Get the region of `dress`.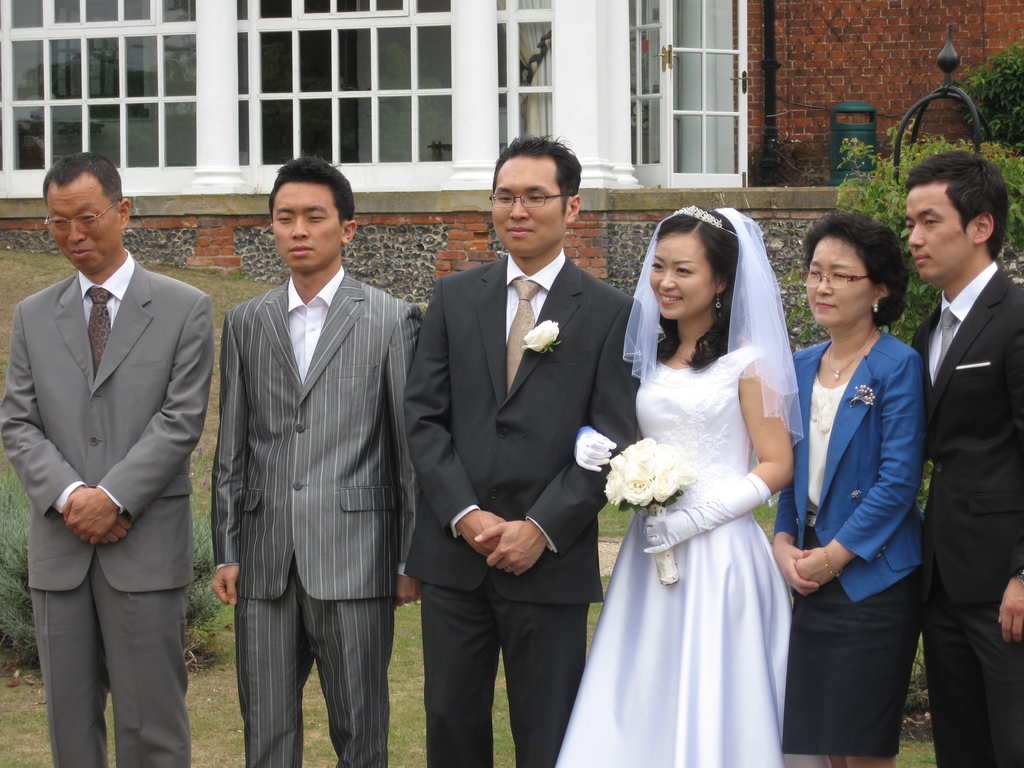
crop(554, 343, 835, 767).
